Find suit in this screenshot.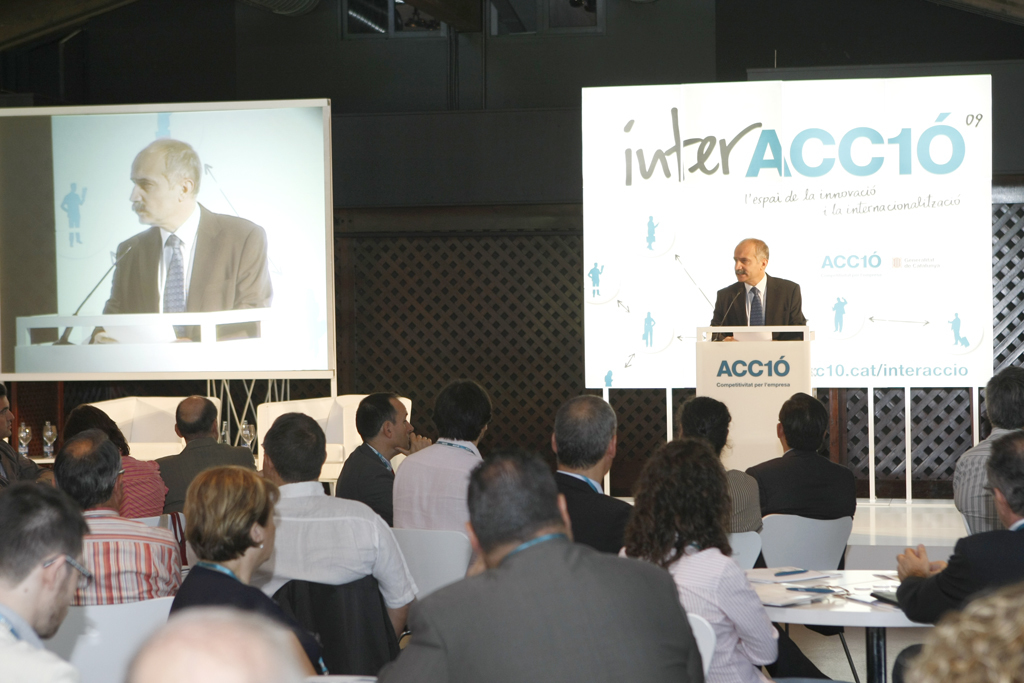
The bounding box for suit is Rect(332, 438, 398, 541).
